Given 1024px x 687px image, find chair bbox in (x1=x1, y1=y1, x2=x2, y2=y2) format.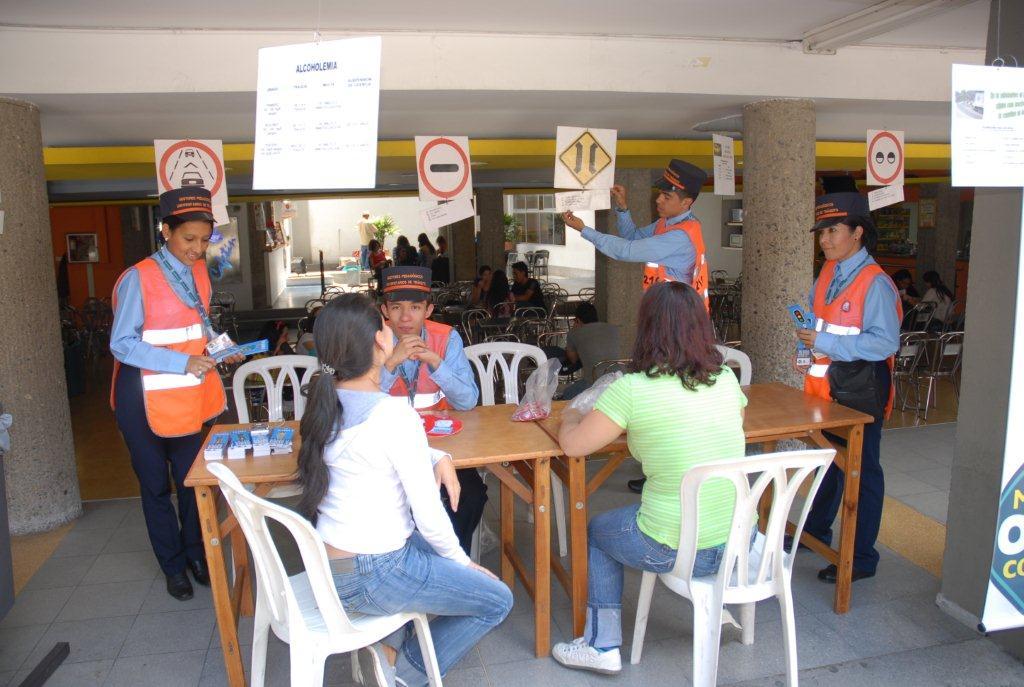
(x1=626, y1=454, x2=840, y2=686).
